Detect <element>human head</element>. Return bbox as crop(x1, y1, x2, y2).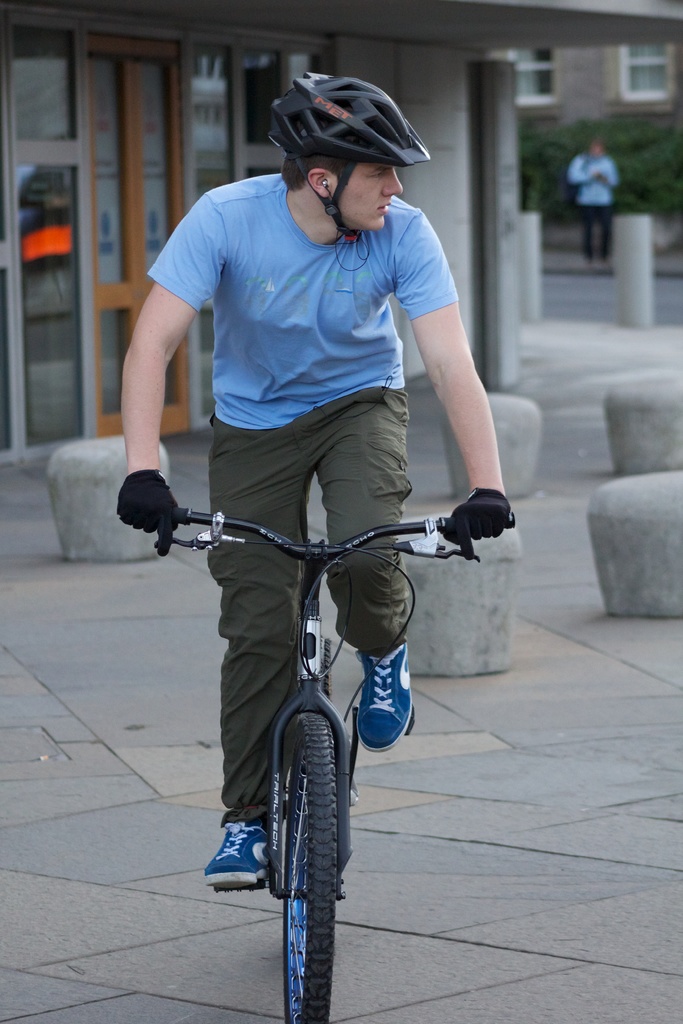
crop(260, 70, 448, 241).
